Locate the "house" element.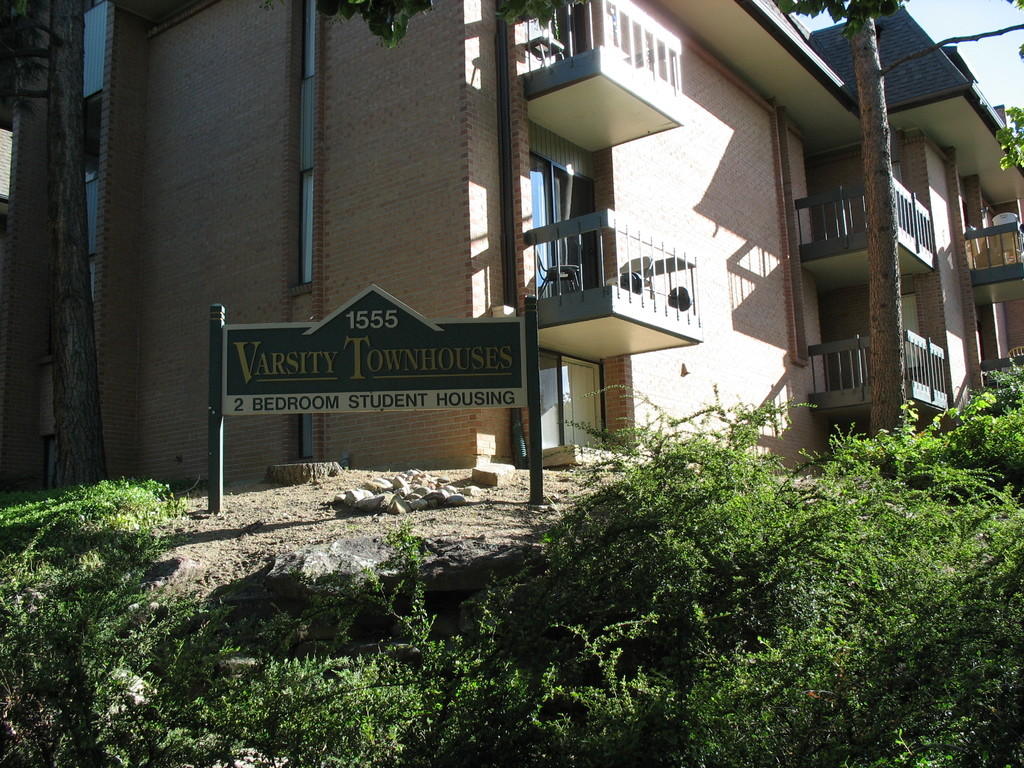
Element bbox: <region>0, 8, 66, 491</region>.
